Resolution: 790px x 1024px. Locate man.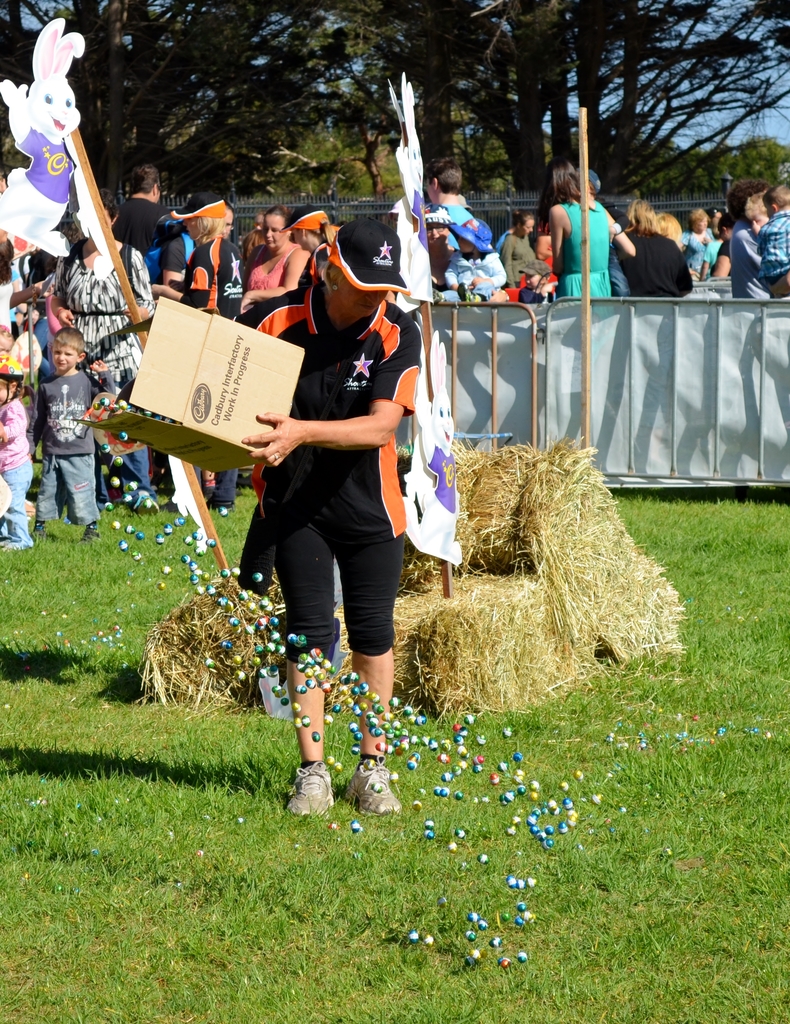
BBox(724, 178, 771, 302).
